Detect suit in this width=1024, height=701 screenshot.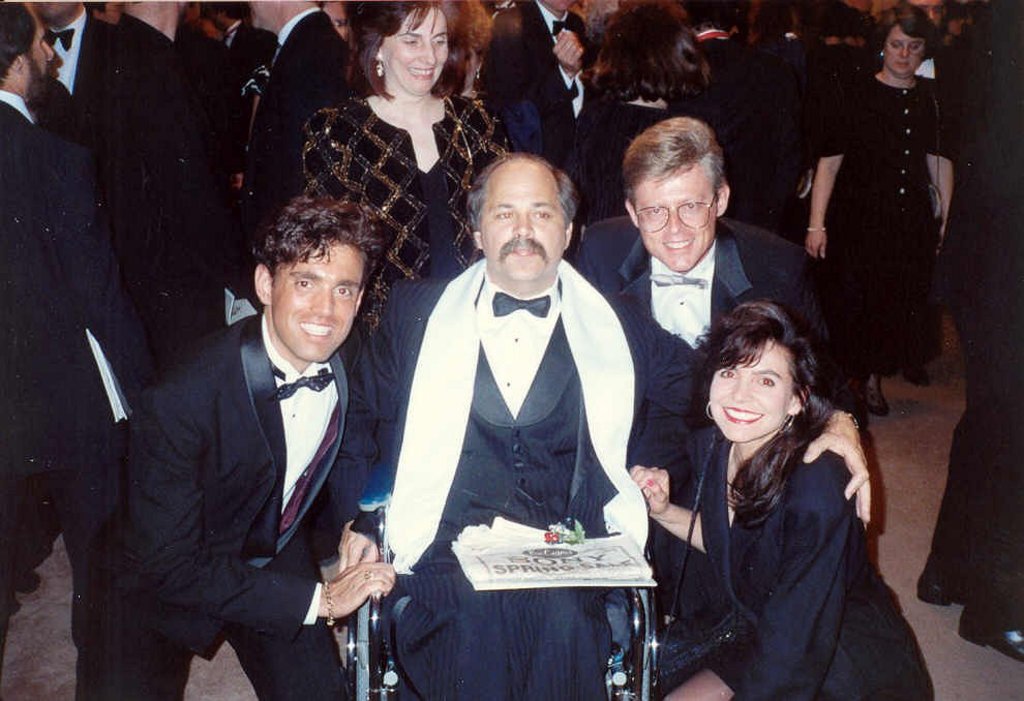
Detection: x1=0 y1=93 x2=133 y2=700.
